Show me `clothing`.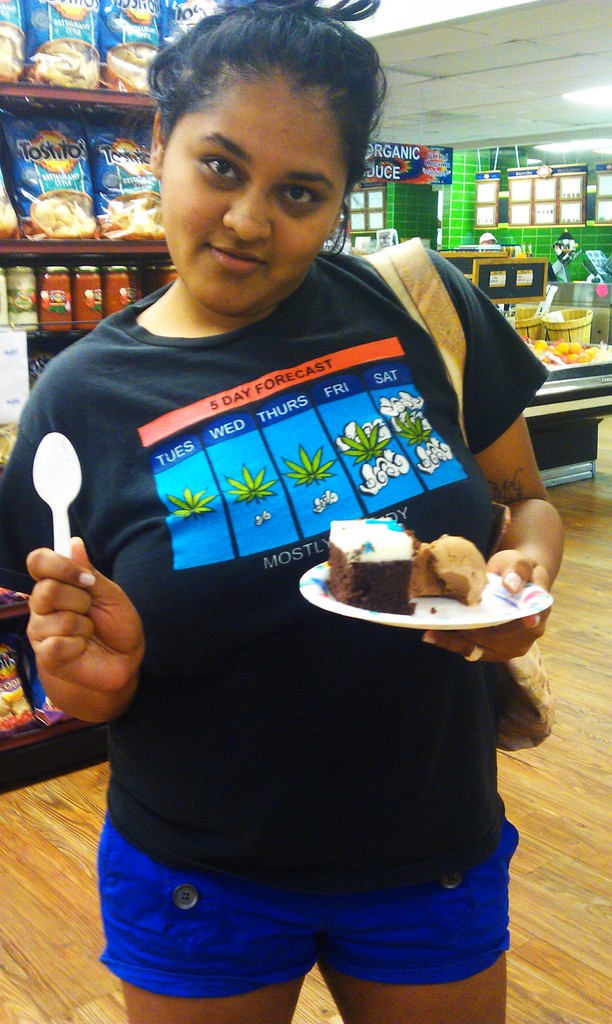
`clothing` is here: <bbox>42, 203, 546, 959</bbox>.
